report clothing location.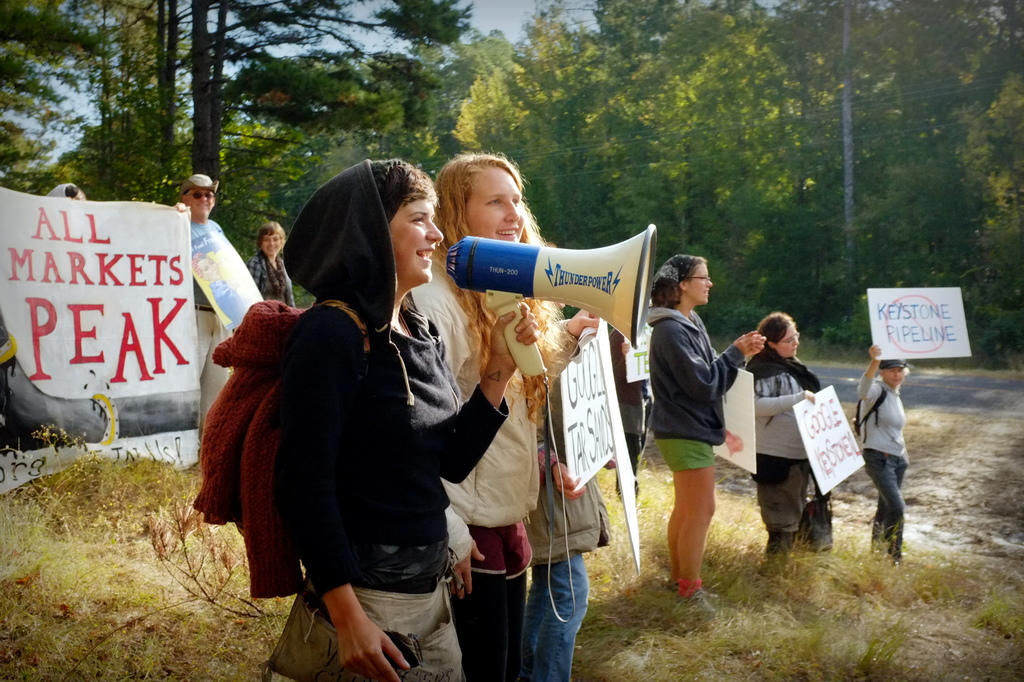
Report: BBox(248, 246, 301, 306).
